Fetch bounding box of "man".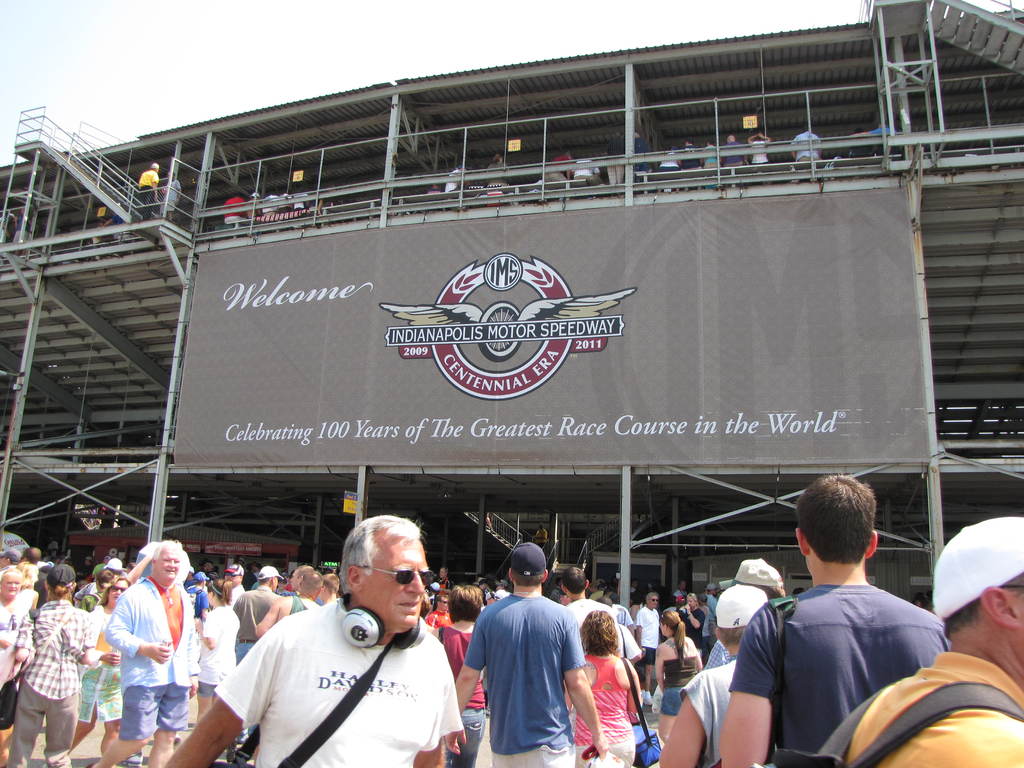
Bbox: 659 583 773 767.
